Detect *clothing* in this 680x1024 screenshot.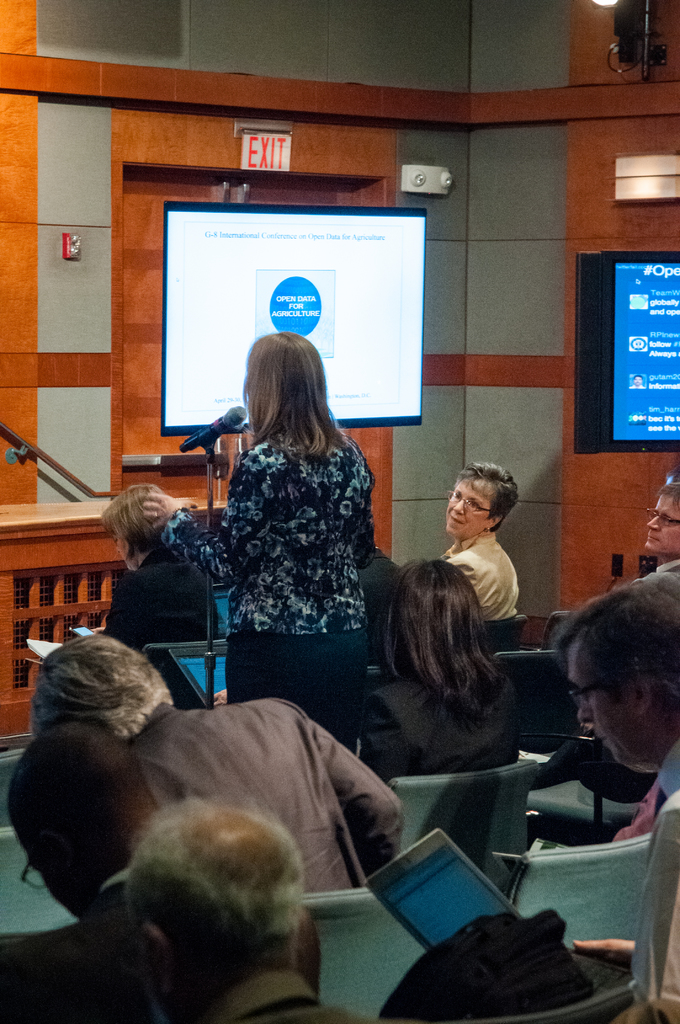
Detection: {"left": 356, "top": 678, "right": 521, "bottom": 785}.
